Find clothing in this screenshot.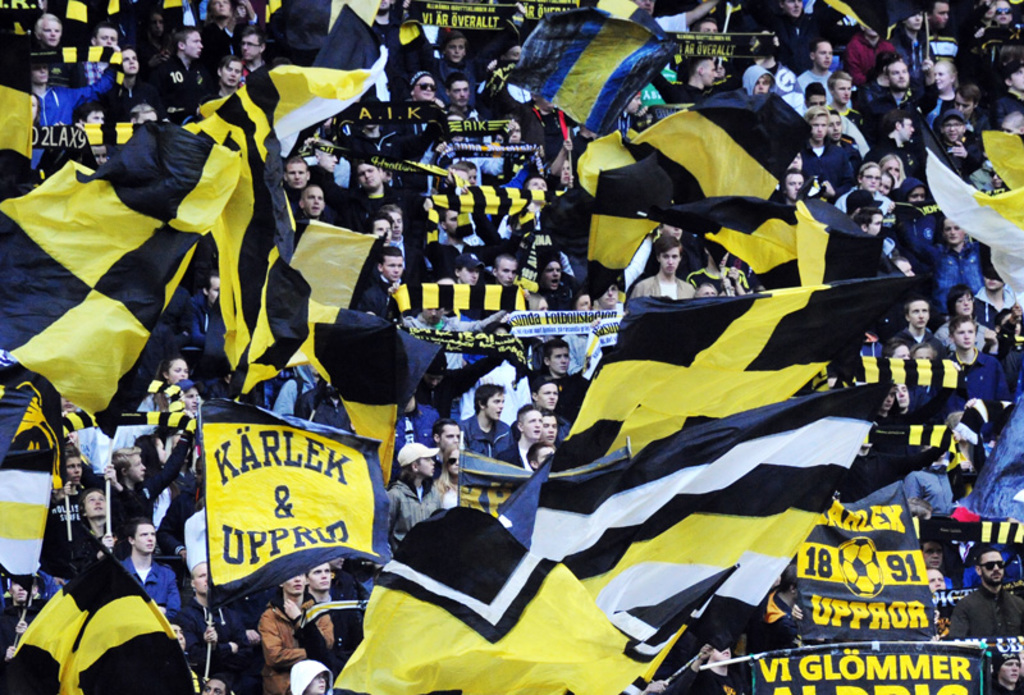
The bounding box for clothing is 133, 421, 196, 488.
